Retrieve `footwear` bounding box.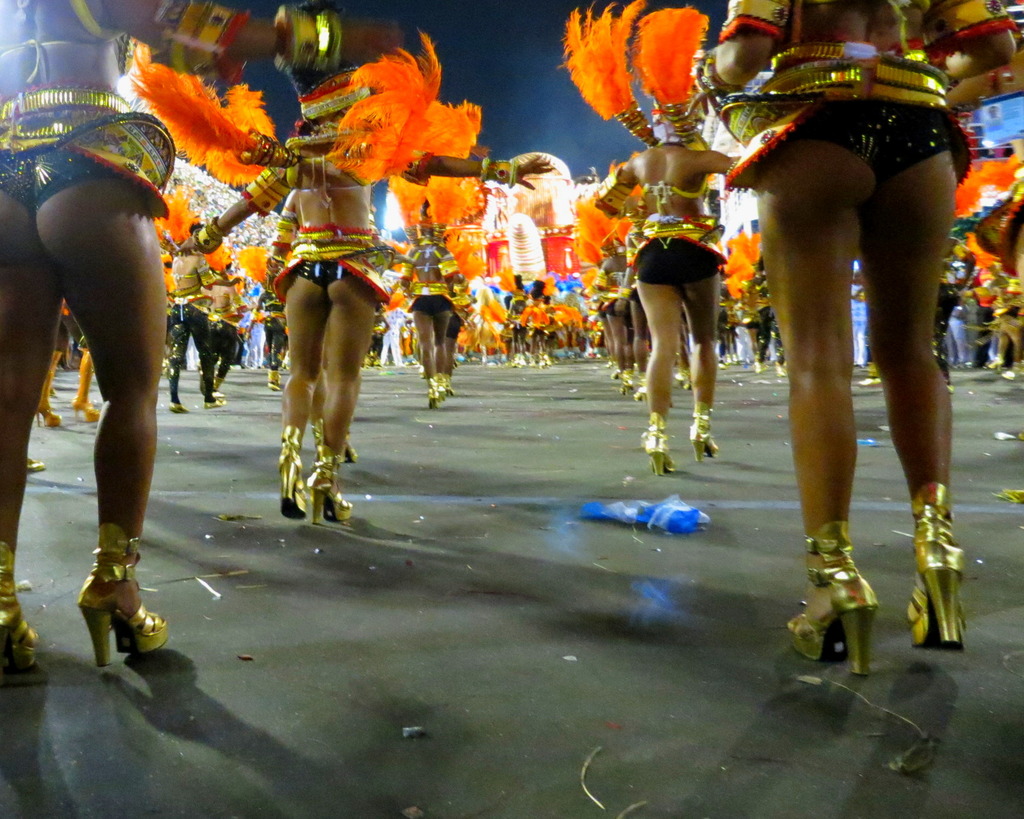
Bounding box: [0, 535, 42, 674].
